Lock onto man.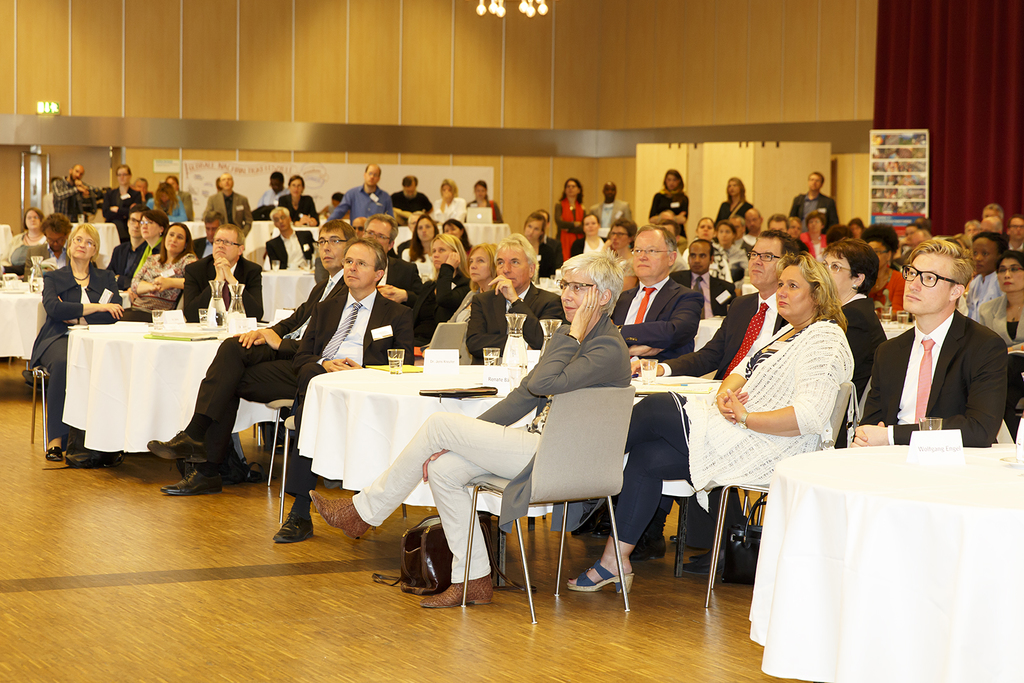
Locked: region(976, 214, 1003, 232).
